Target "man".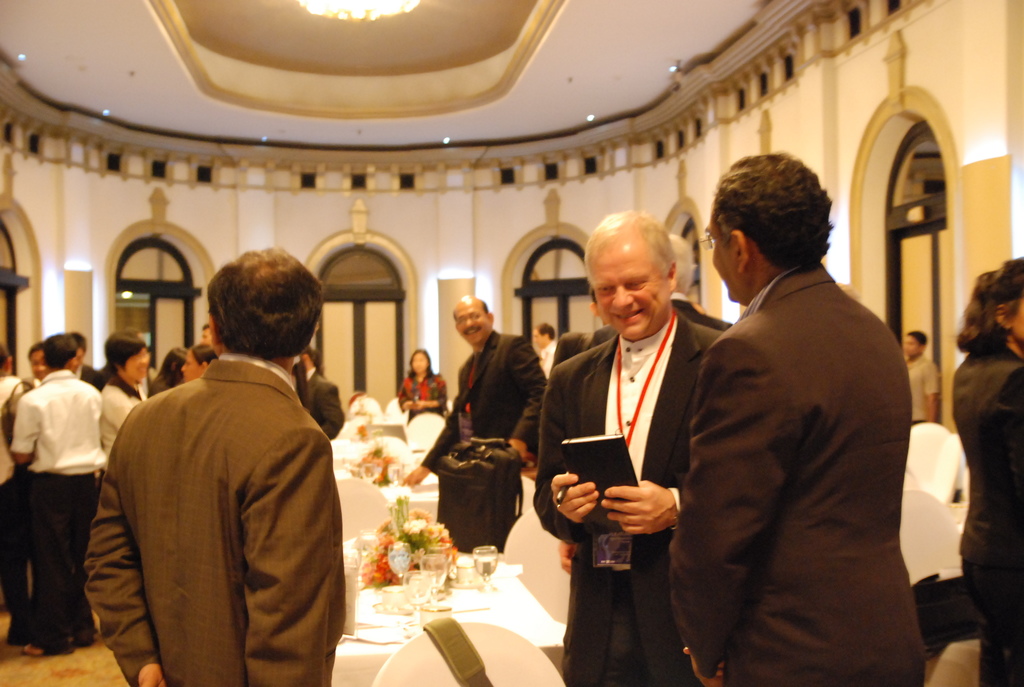
Target region: l=302, t=345, r=344, b=436.
